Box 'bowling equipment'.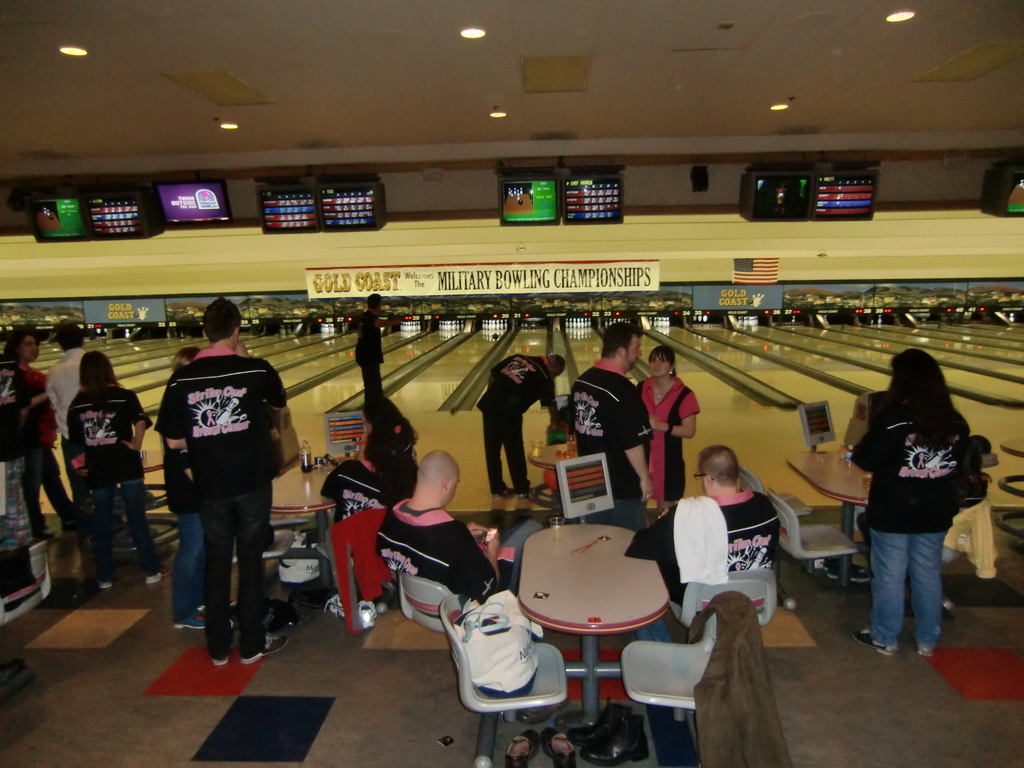
locate(122, 328, 130, 343).
